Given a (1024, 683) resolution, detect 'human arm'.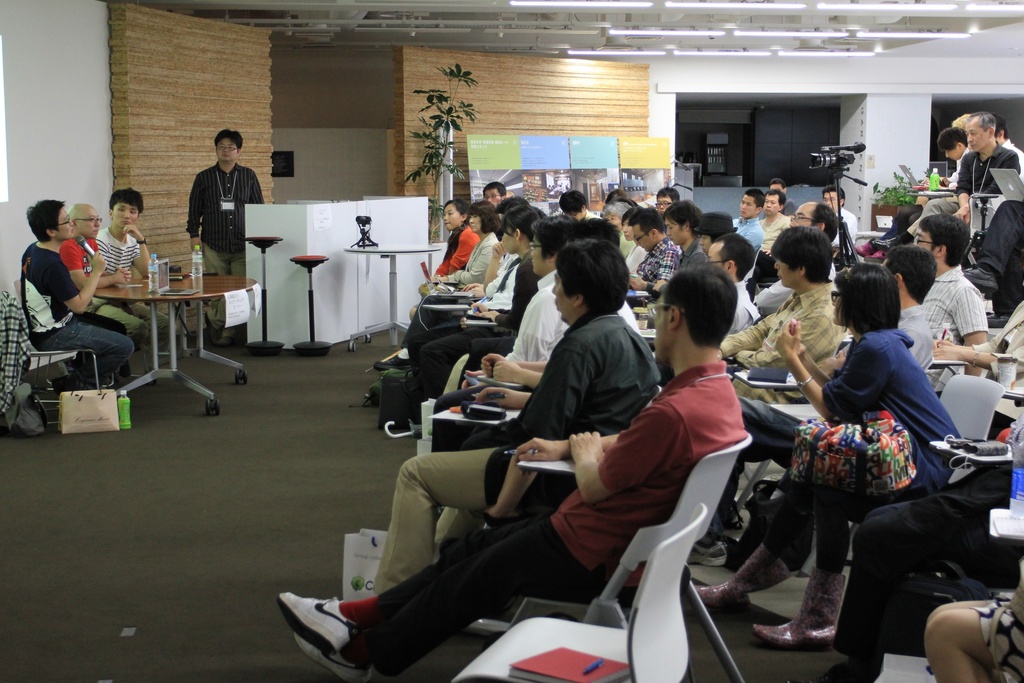
bbox=(566, 400, 678, 498).
